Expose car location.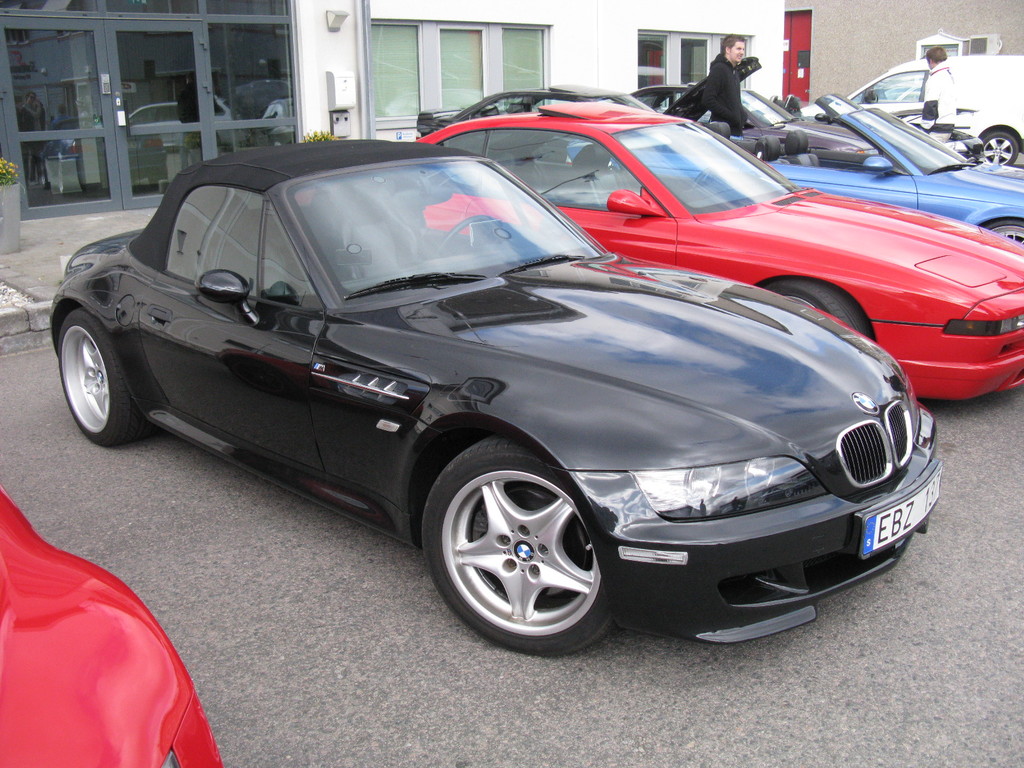
Exposed at box(422, 104, 1023, 401).
